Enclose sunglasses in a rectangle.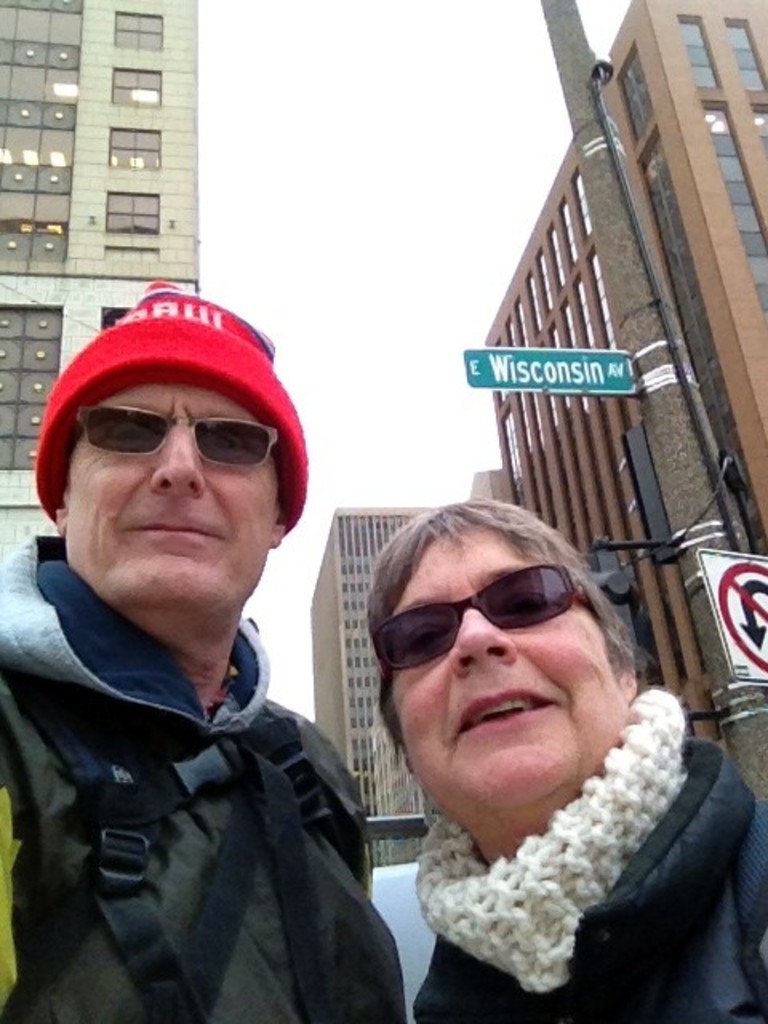
select_region(373, 562, 586, 667).
